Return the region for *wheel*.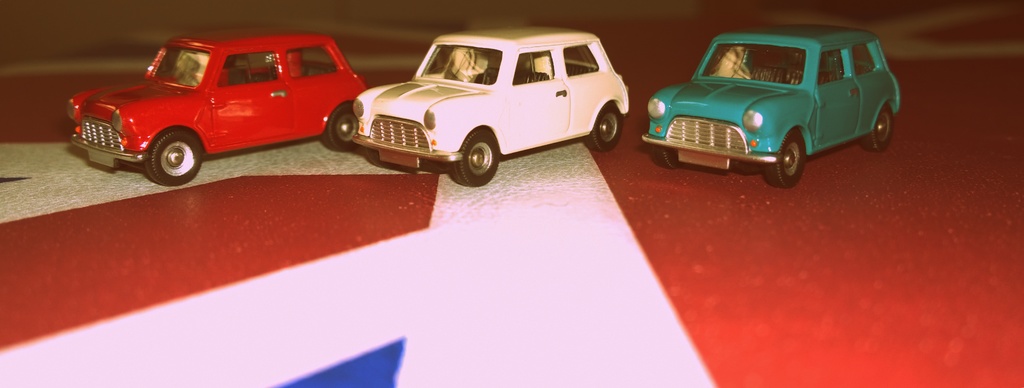
crop(585, 103, 622, 152).
